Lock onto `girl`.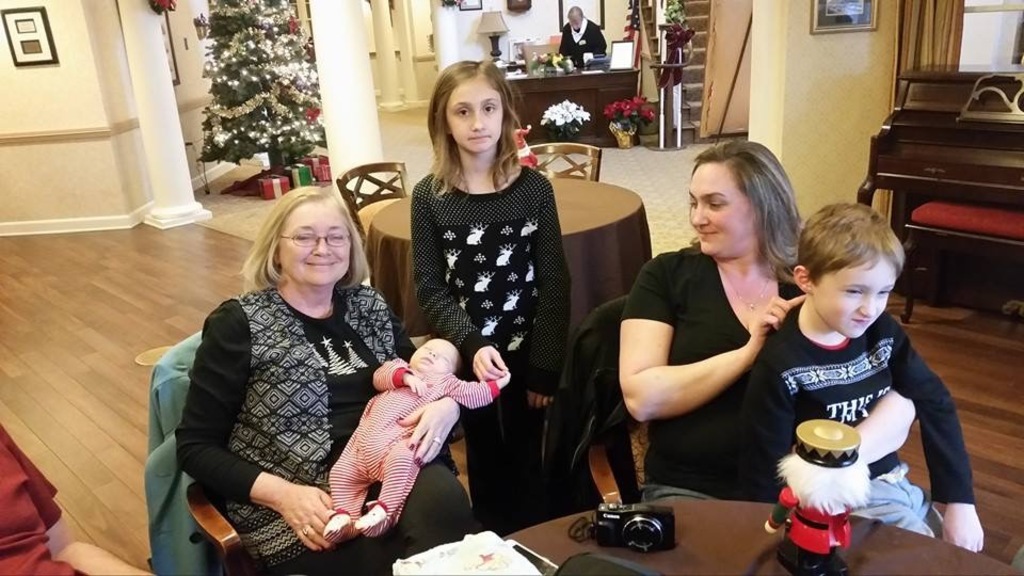
Locked: BBox(405, 57, 574, 535).
